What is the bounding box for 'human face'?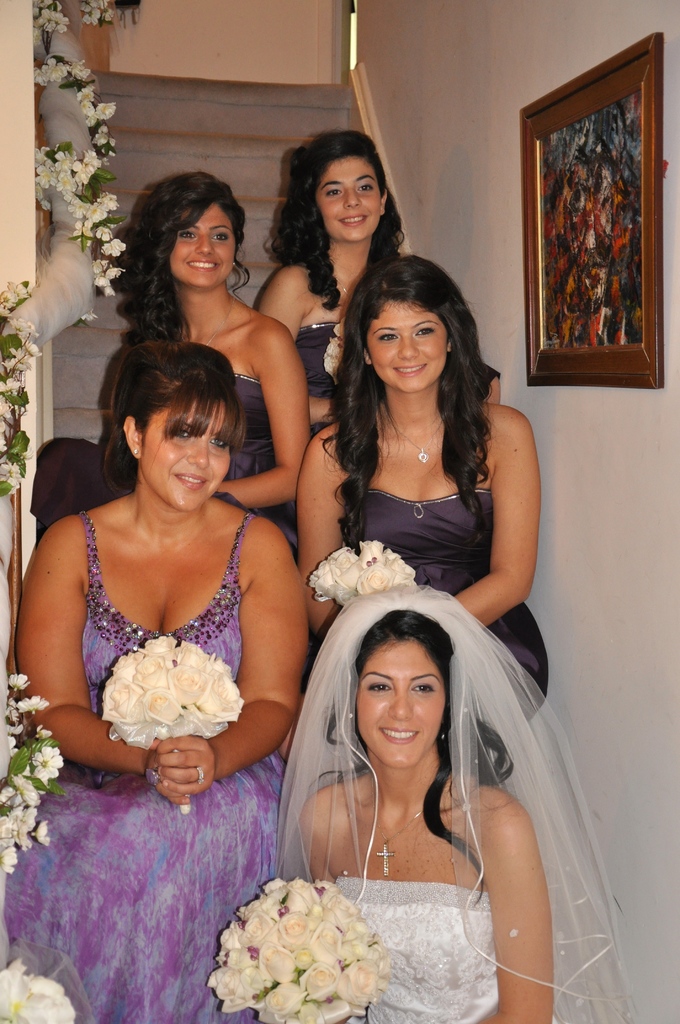
<bbox>360, 639, 451, 764</bbox>.
